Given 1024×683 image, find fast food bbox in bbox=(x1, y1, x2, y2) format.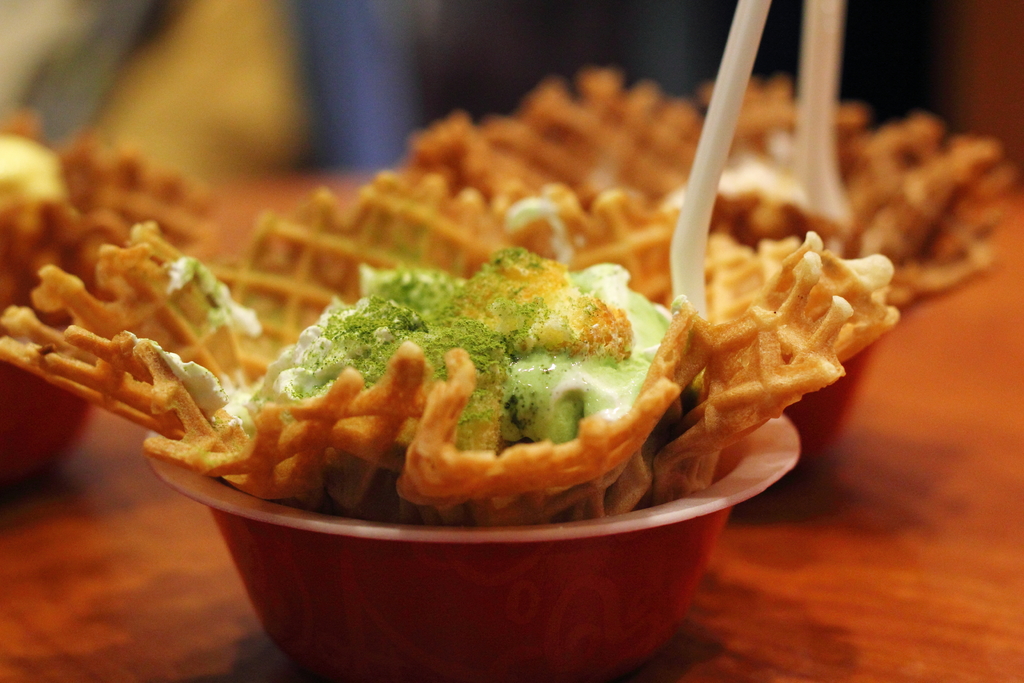
bbox=(397, 63, 1015, 309).
